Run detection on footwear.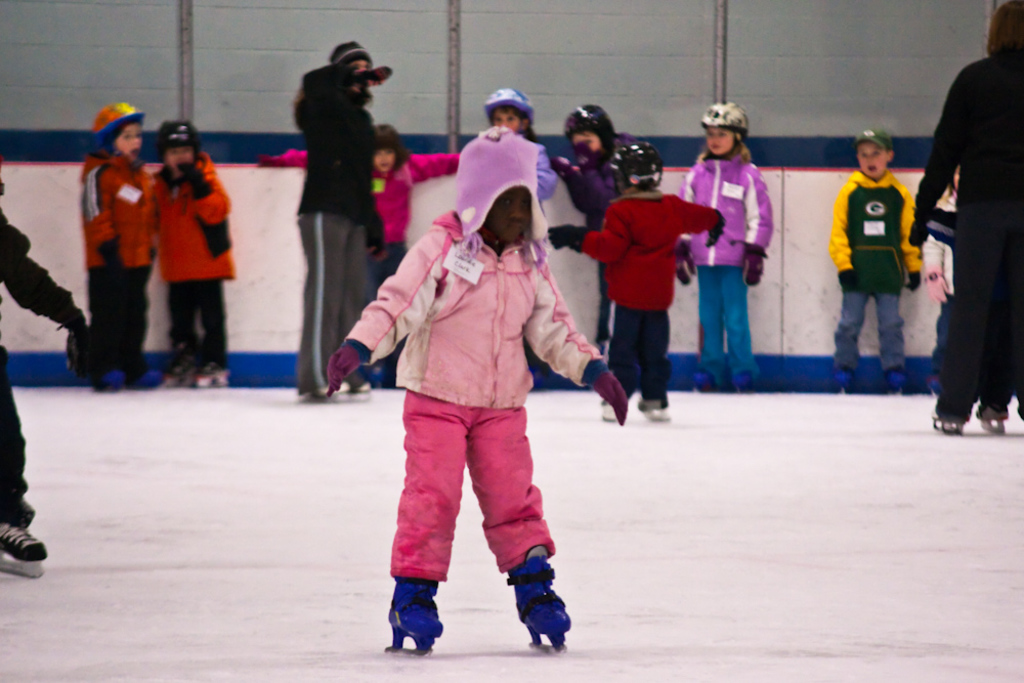
Result: {"left": 639, "top": 401, "right": 667, "bottom": 422}.
